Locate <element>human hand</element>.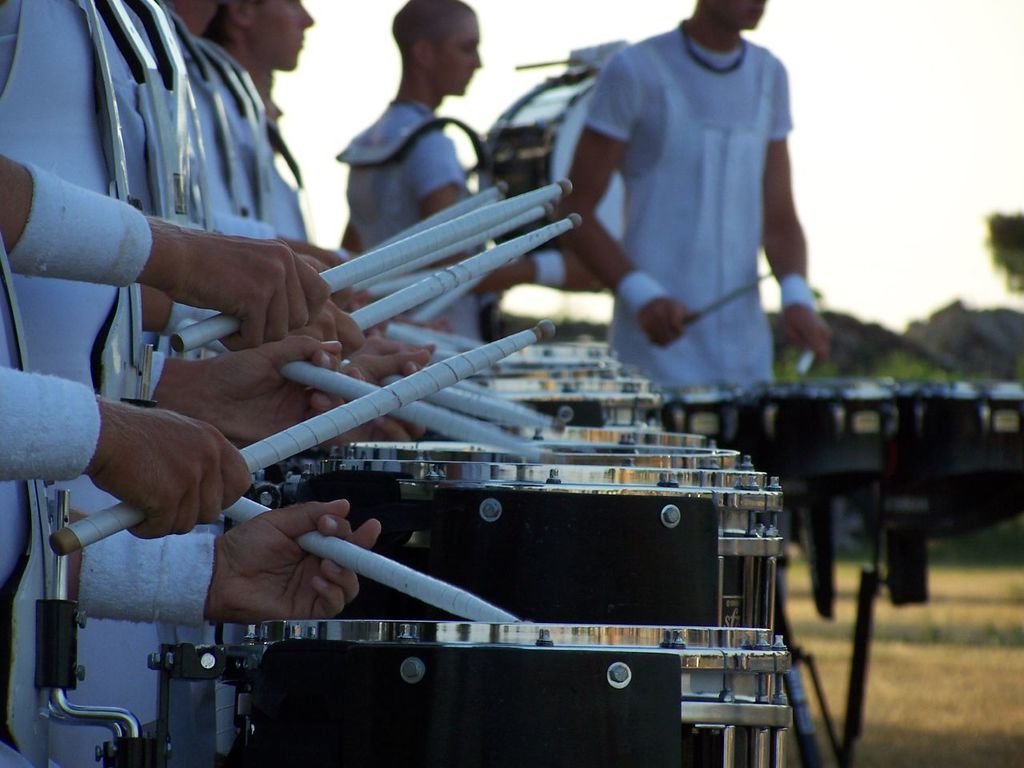
Bounding box: 217:496:385:626.
